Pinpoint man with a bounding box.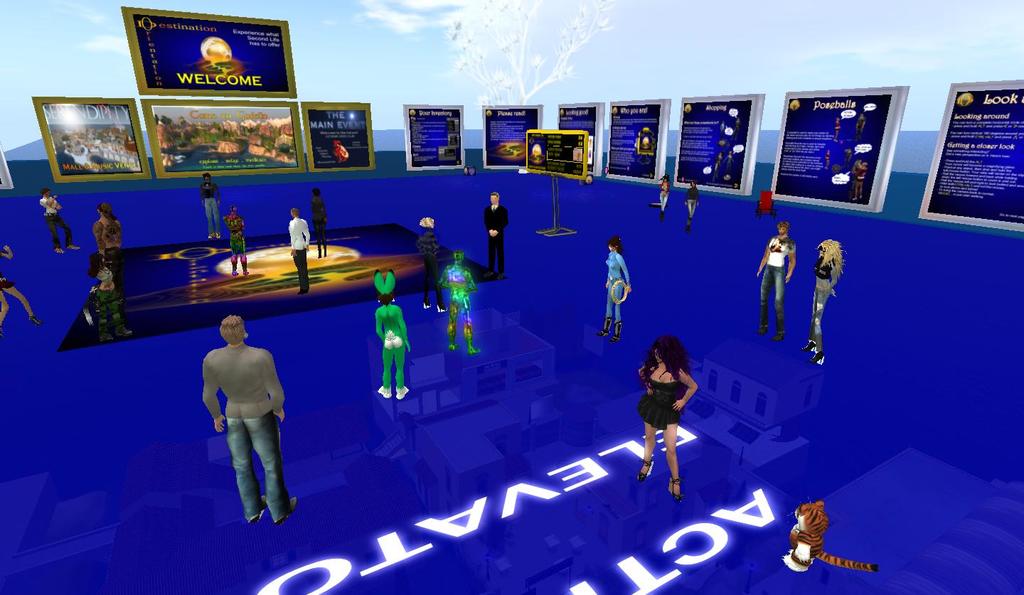
pyautogui.locateOnScreen(753, 220, 795, 347).
